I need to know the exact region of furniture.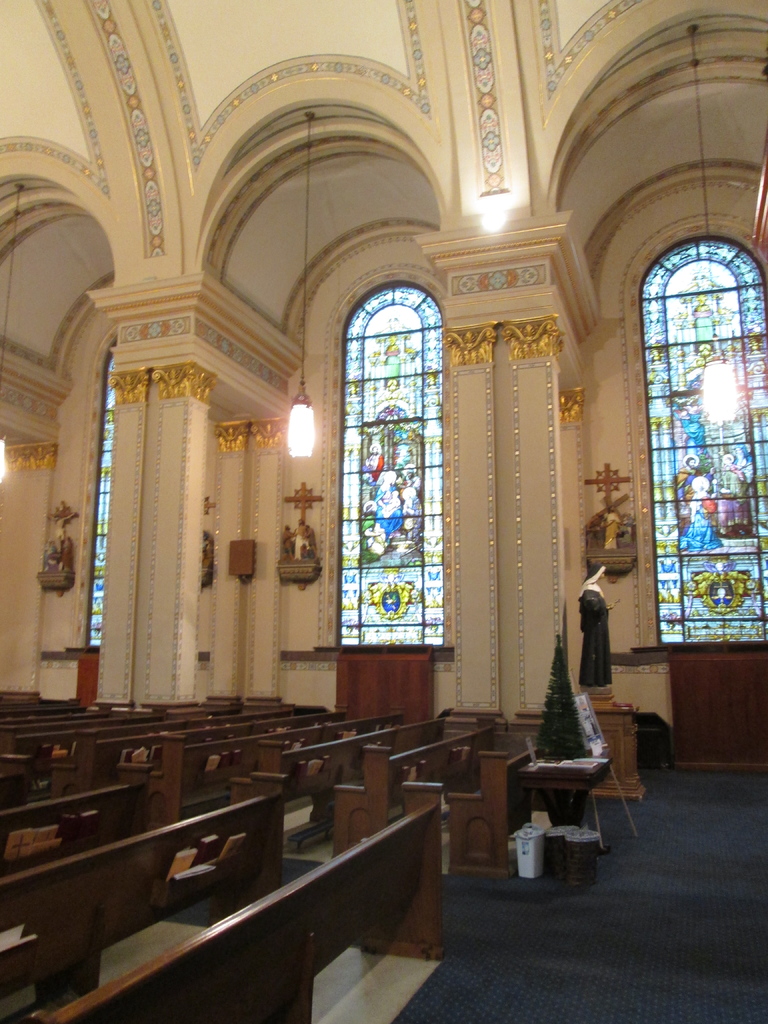
Region: crop(0, 784, 149, 854).
